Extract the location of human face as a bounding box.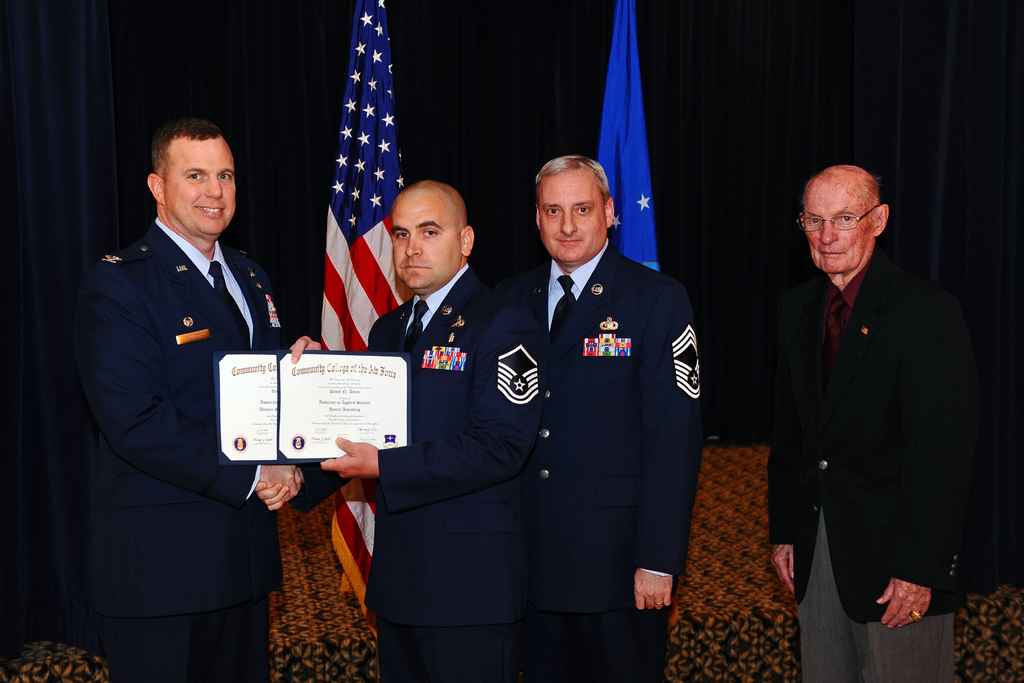
804/185/879/269.
